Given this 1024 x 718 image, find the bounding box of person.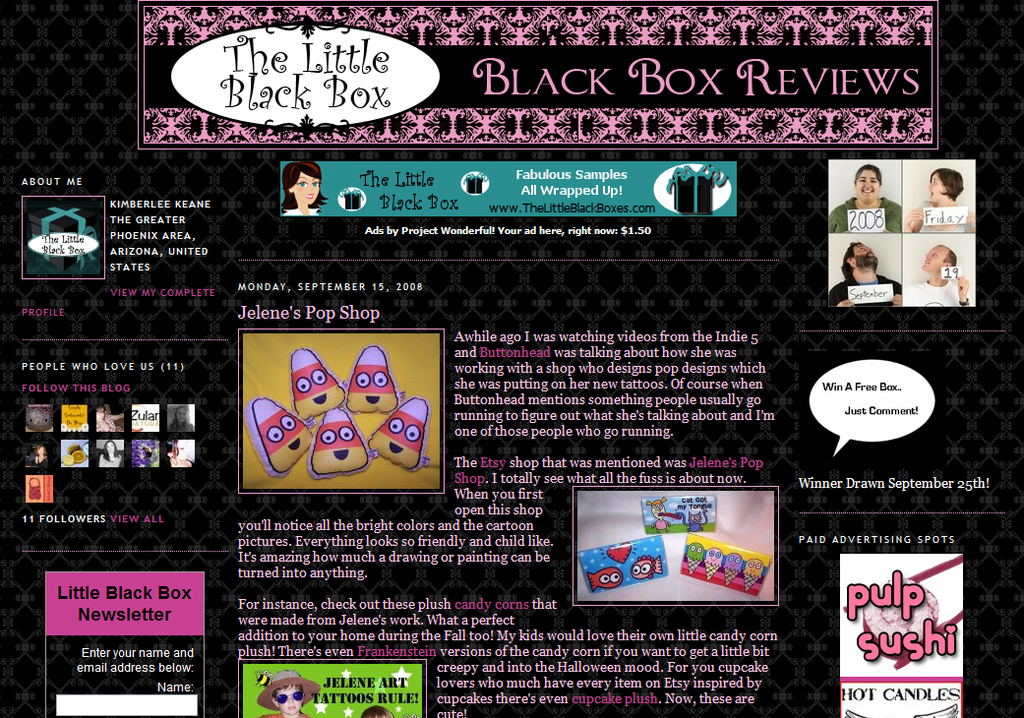
bbox=(902, 166, 976, 236).
